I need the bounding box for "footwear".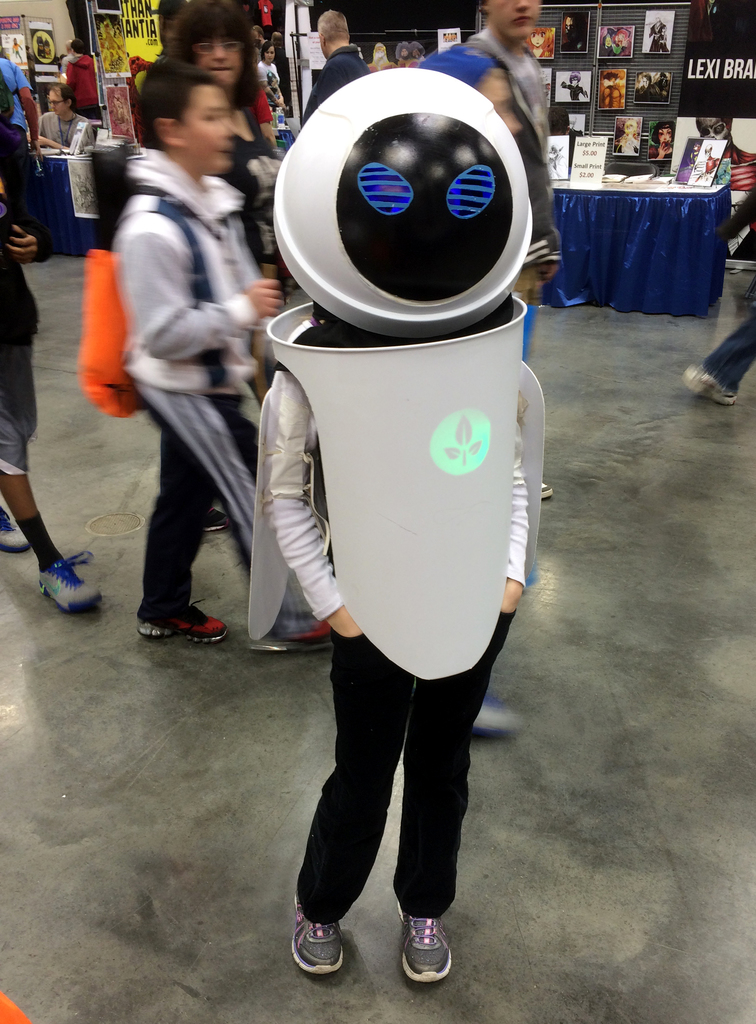
Here it is: crop(540, 480, 554, 504).
